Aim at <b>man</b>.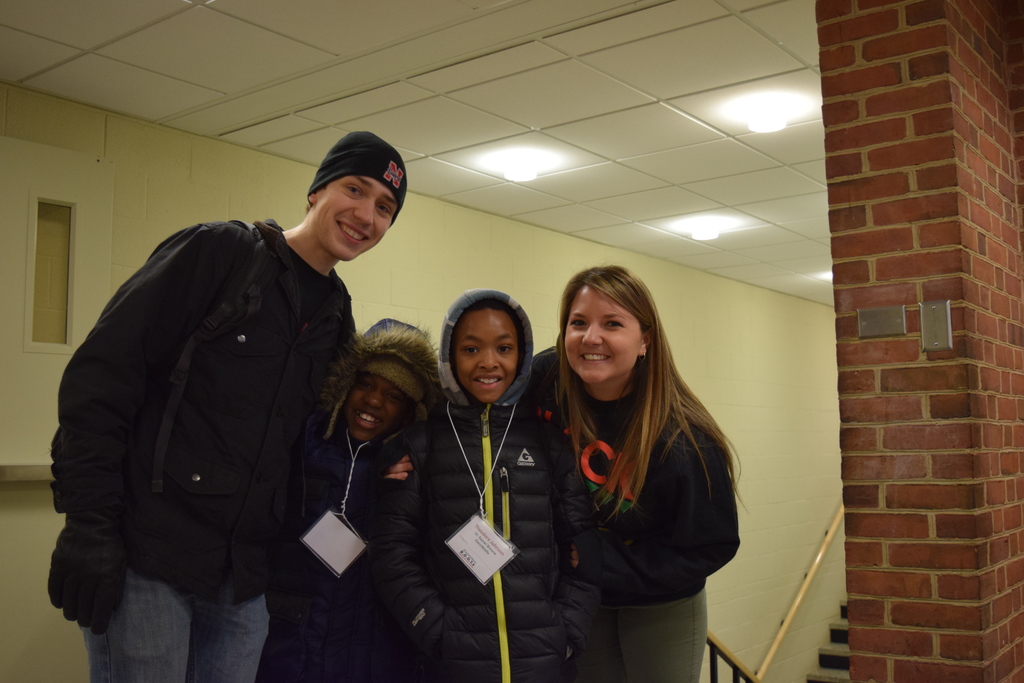
Aimed at crop(40, 121, 412, 682).
